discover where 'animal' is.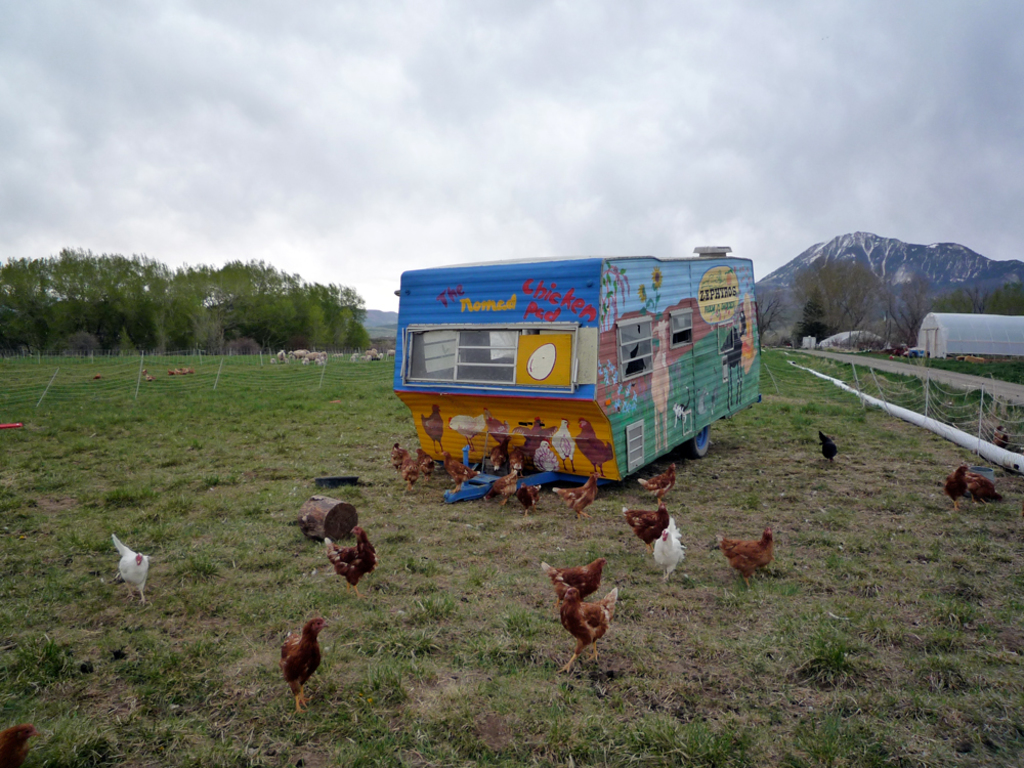
Discovered at (left=716, top=528, right=777, bottom=592).
